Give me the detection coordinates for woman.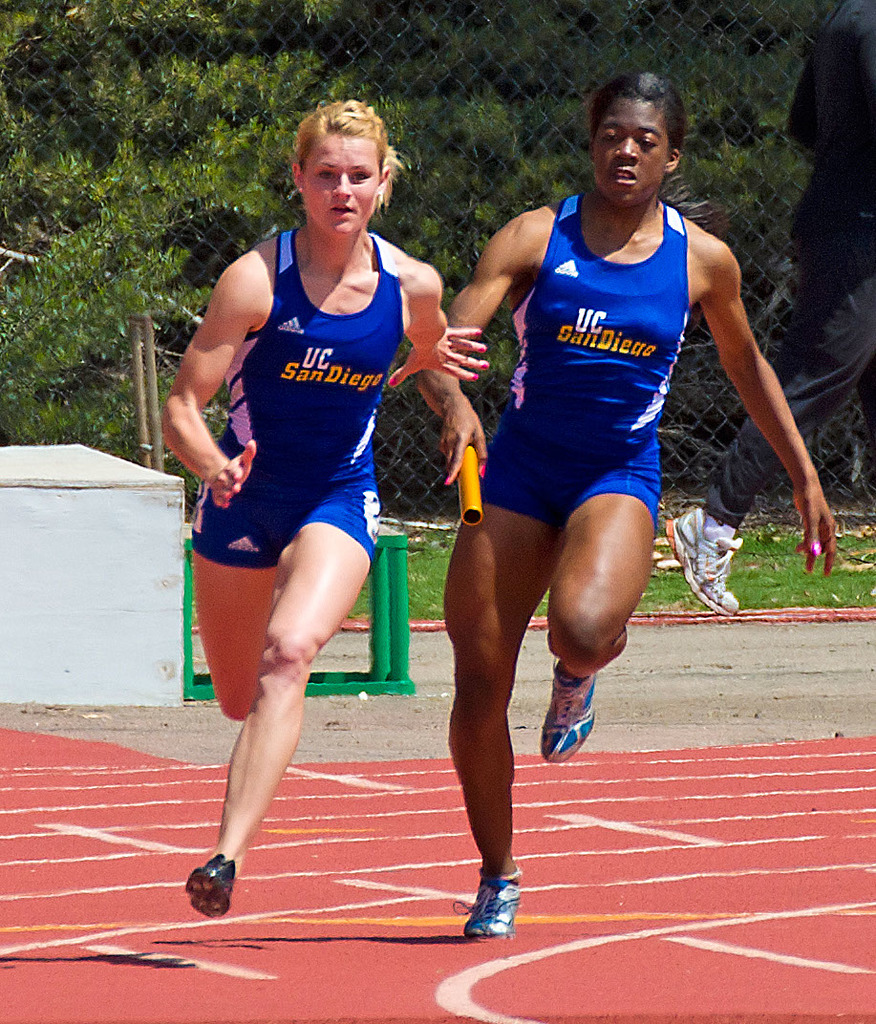
(left=415, top=71, right=838, bottom=943).
